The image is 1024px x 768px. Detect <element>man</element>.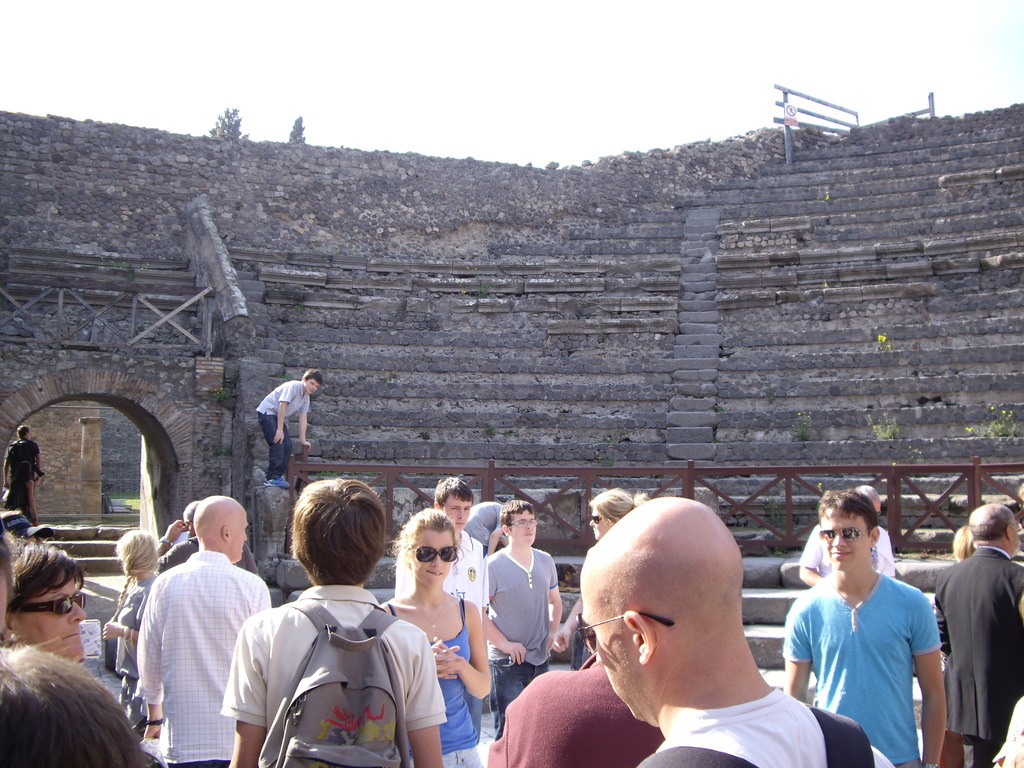
Detection: x1=576 y1=497 x2=893 y2=767.
